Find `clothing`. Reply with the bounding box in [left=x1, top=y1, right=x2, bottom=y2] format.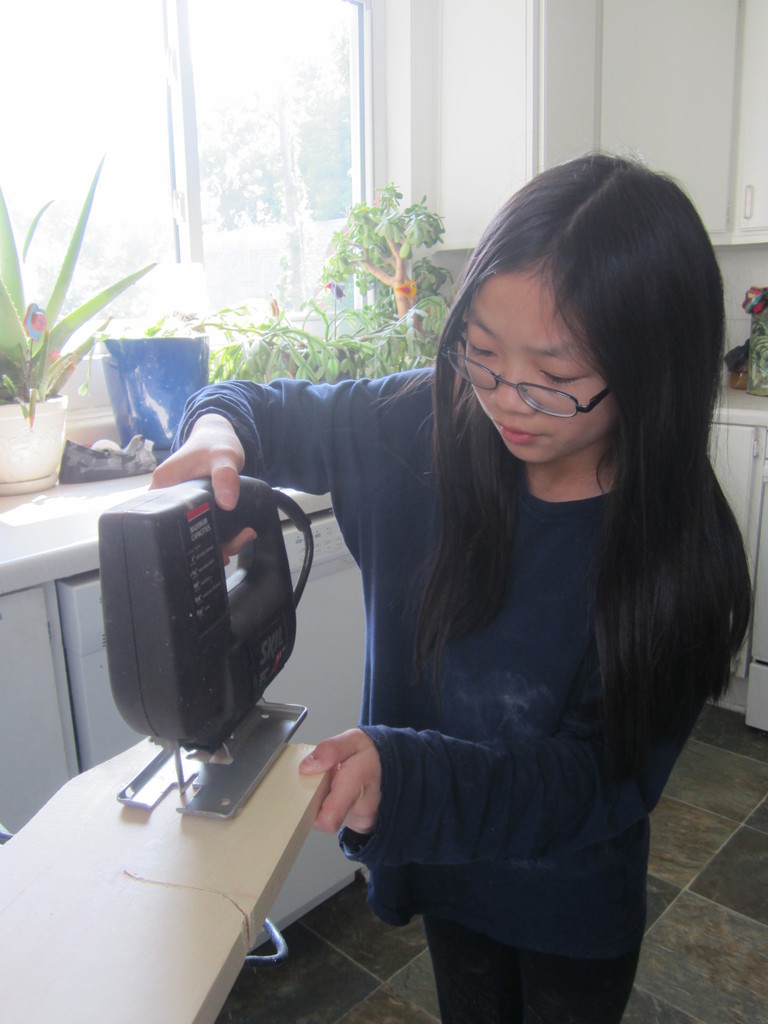
[left=263, top=344, right=740, bottom=990].
